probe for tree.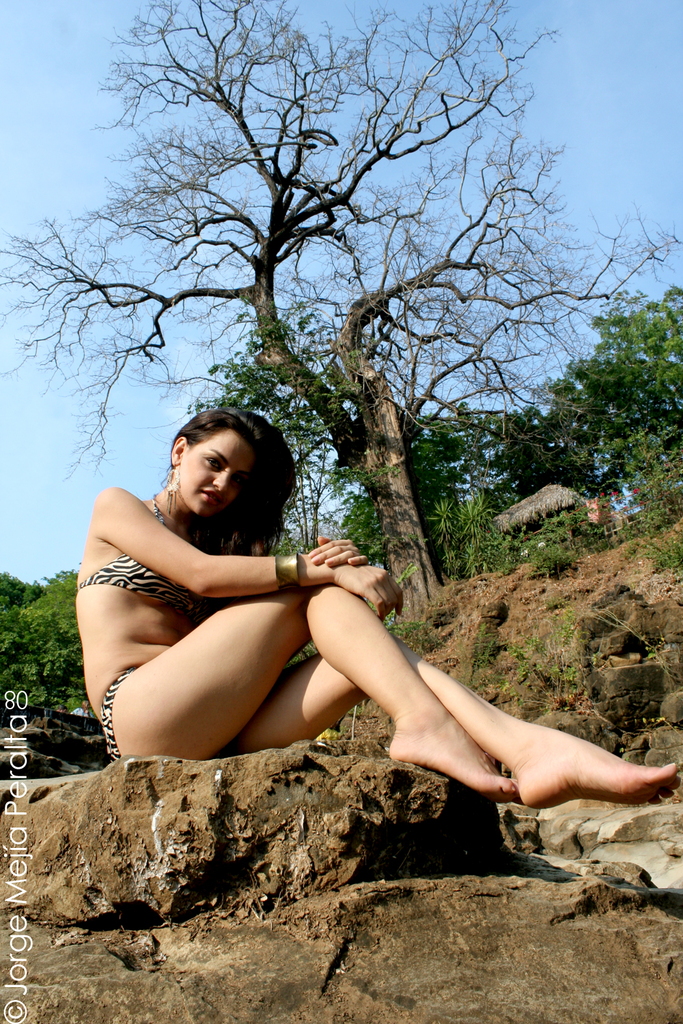
Probe result: [x1=425, y1=273, x2=682, y2=588].
